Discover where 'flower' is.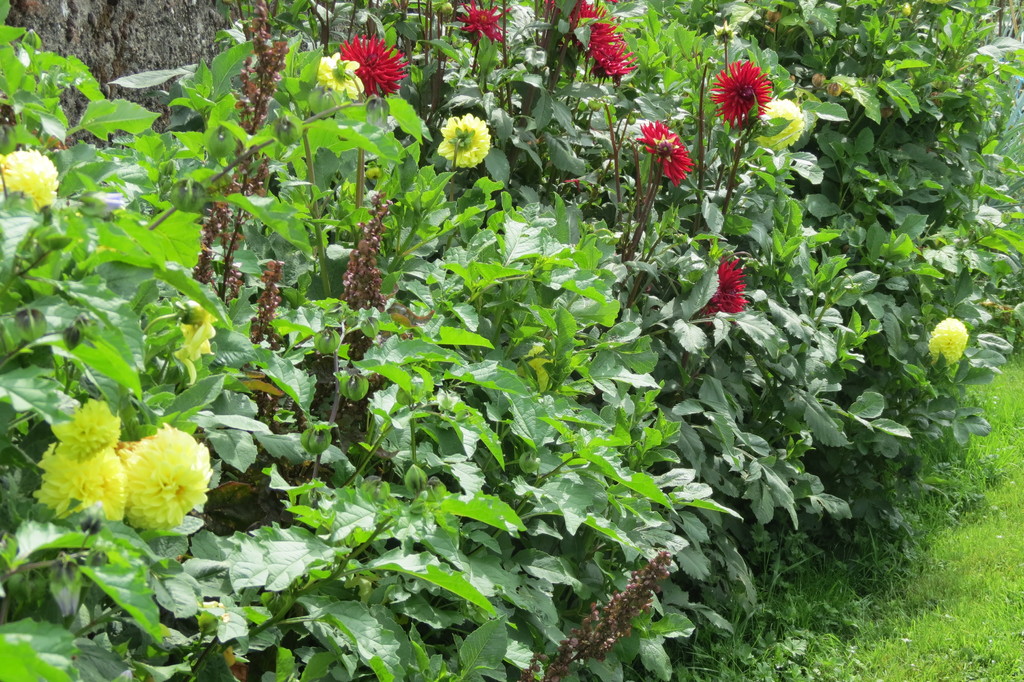
Discovered at 457, 0, 512, 56.
